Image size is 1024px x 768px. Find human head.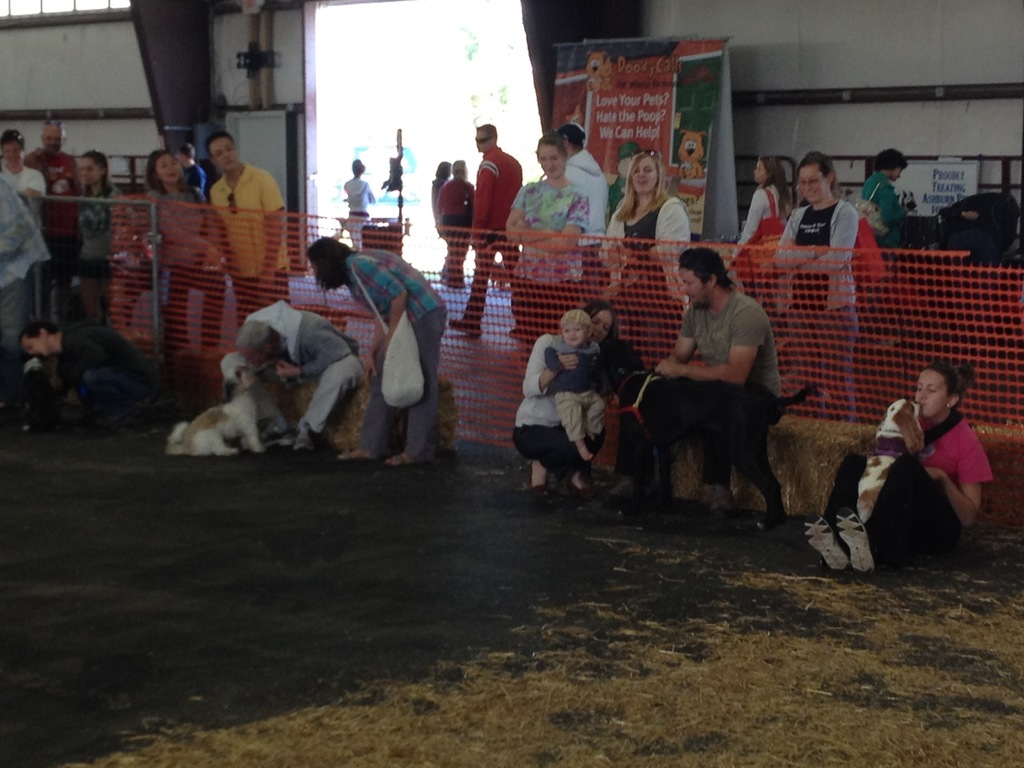
BBox(479, 125, 497, 154).
